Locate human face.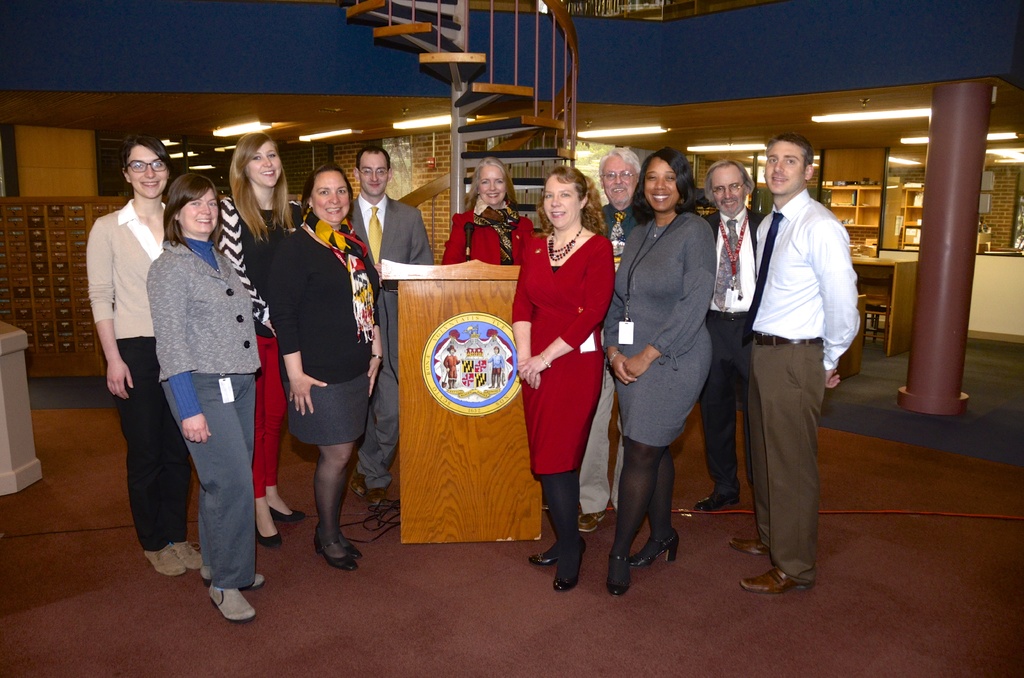
Bounding box: <bbox>765, 143, 806, 191</bbox>.
